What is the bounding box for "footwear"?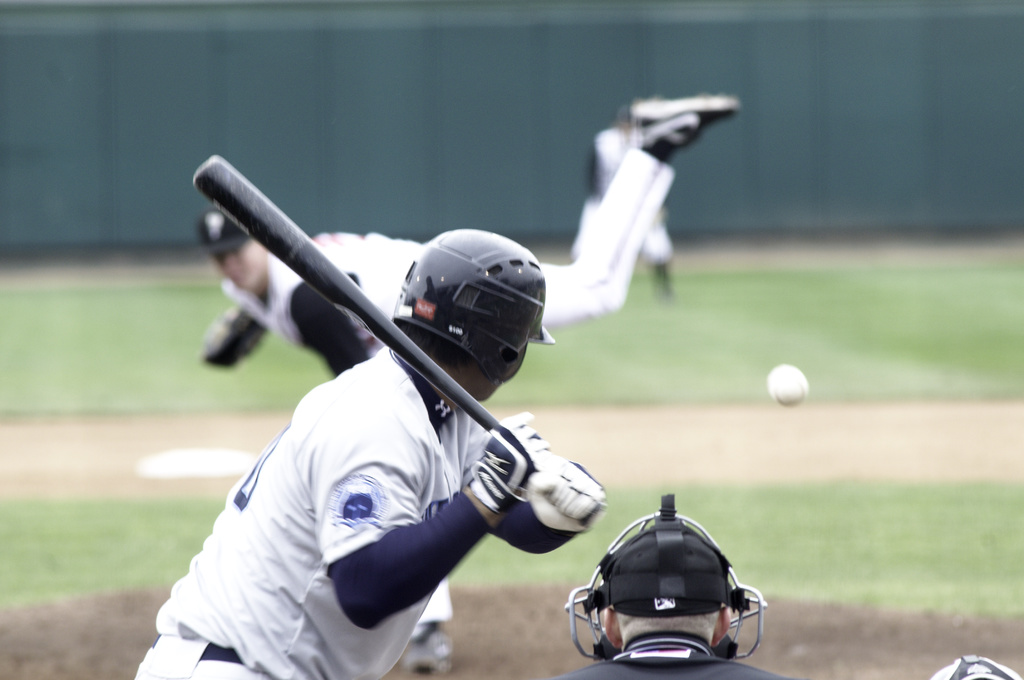
x1=403, y1=627, x2=454, y2=671.
